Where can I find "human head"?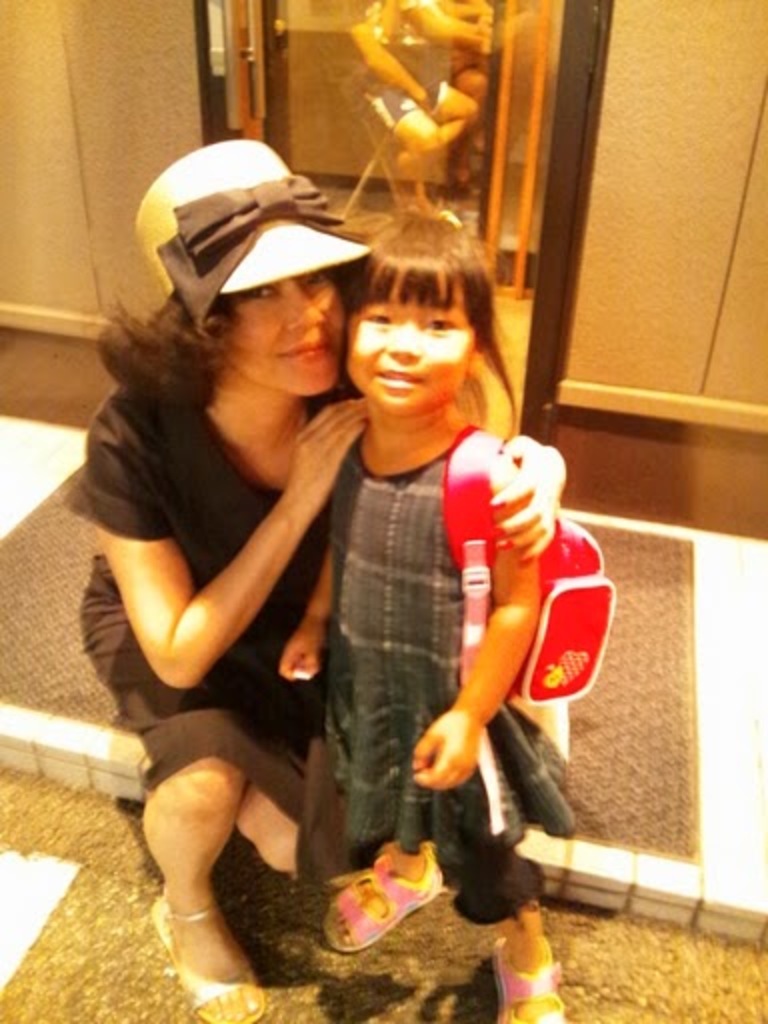
You can find it at crop(330, 222, 510, 412).
